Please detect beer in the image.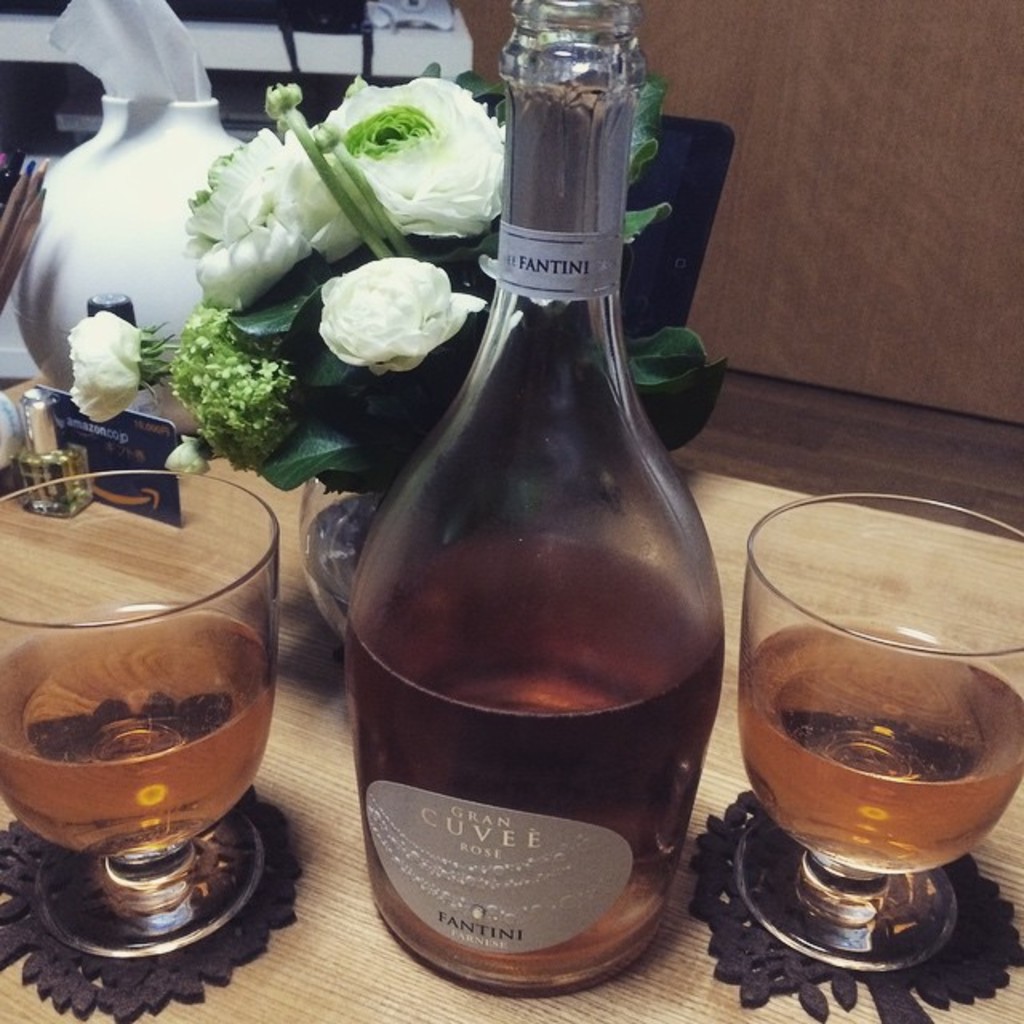
crop(0, 603, 264, 858).
